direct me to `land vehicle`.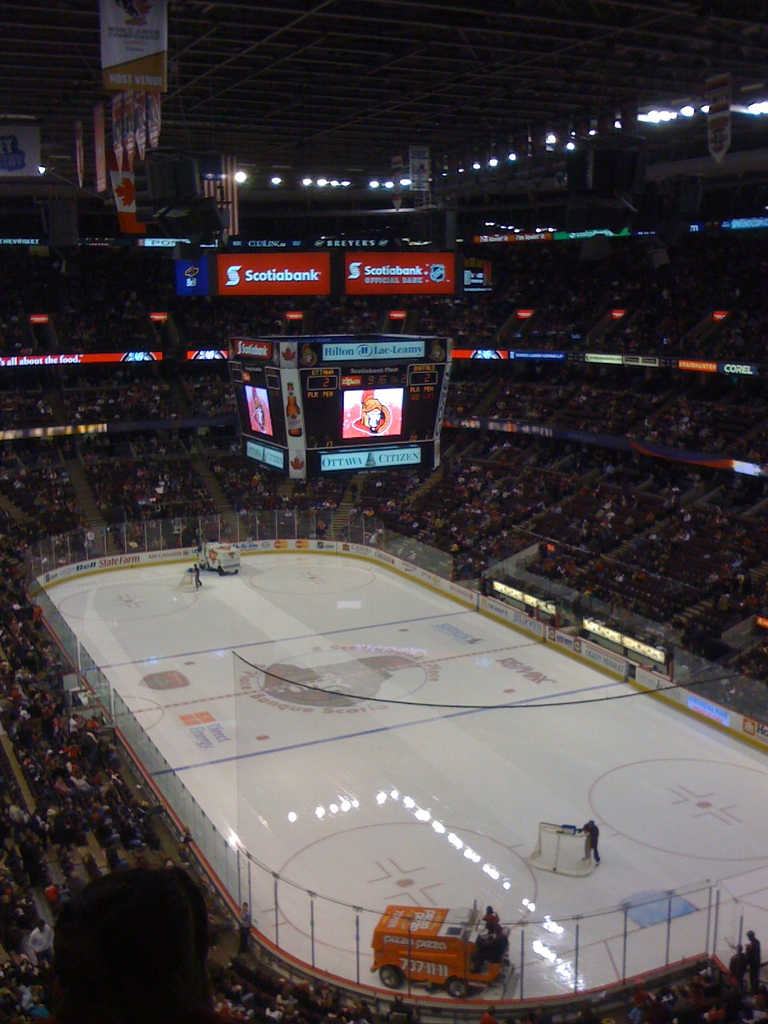
Direction: select_region(199, 543, 238, 572).
